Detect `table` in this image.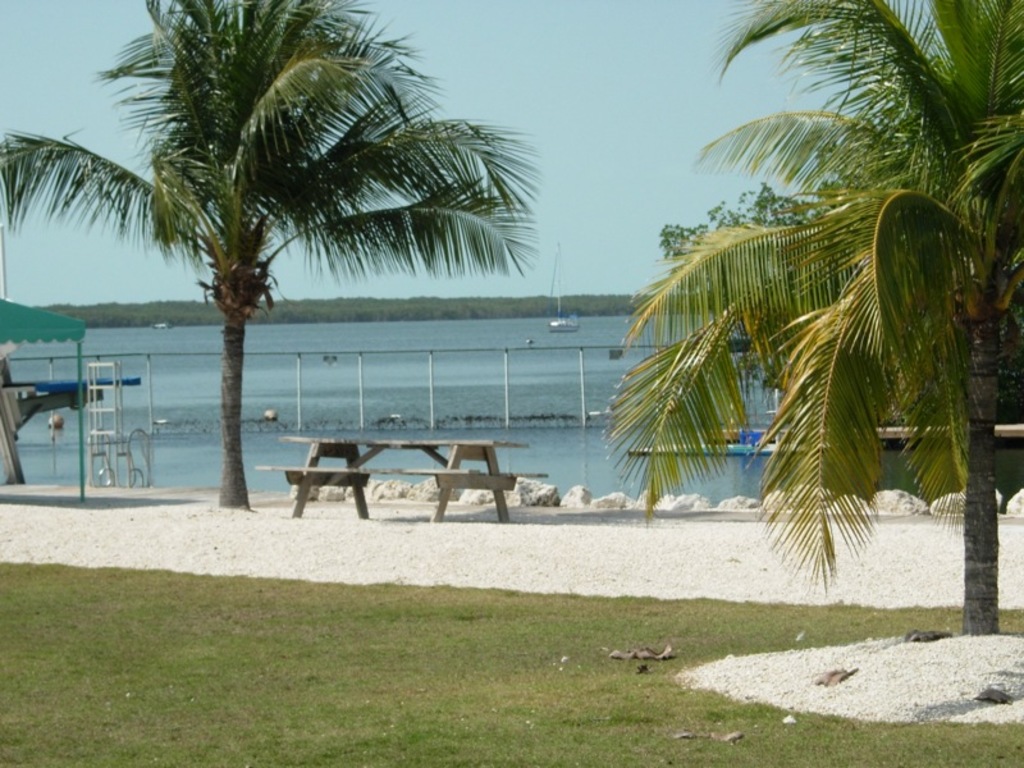
Detection: x1=279 y1=434 x2=527 y2=517.
